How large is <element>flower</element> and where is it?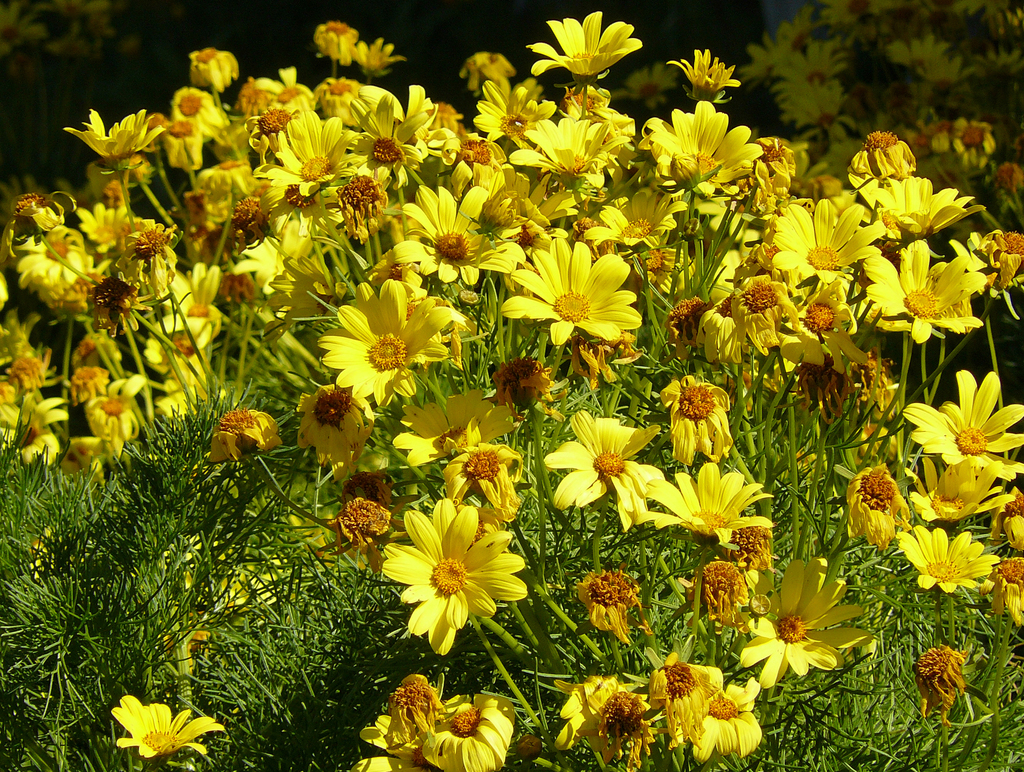
Bounding box: 316,279,451,410.
